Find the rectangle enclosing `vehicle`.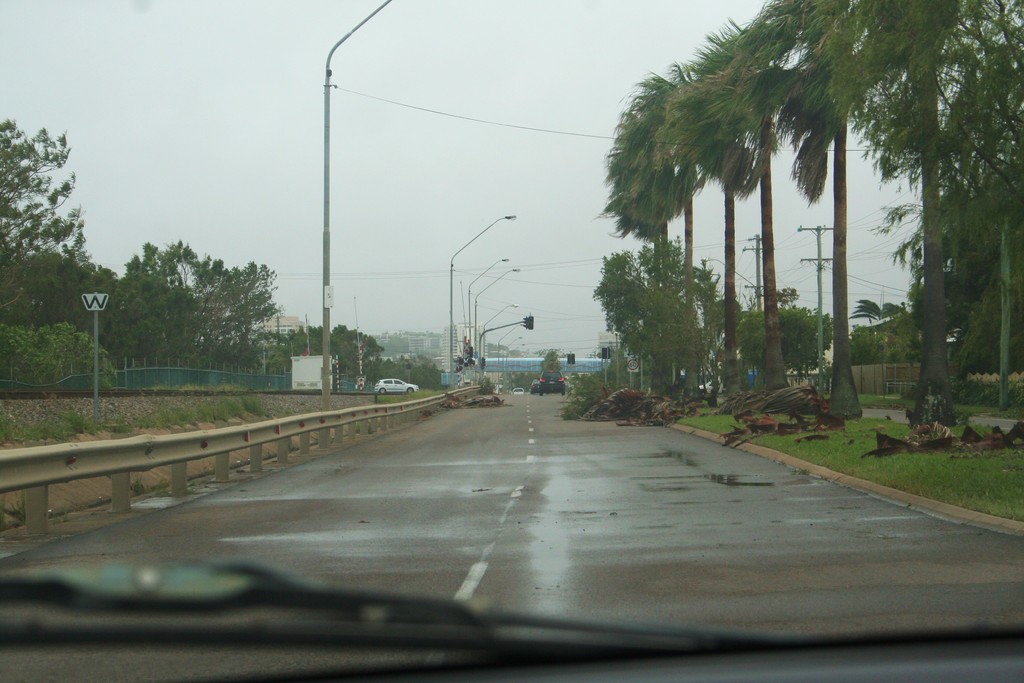
529/378/542/394.
